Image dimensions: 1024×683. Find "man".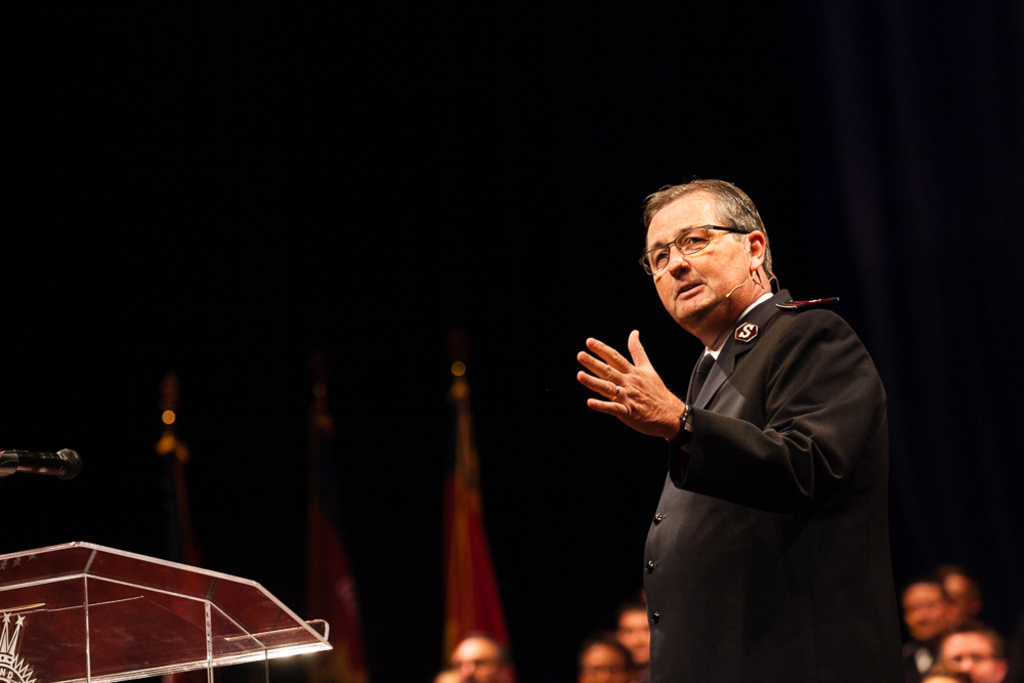
BBox(577, 169, 912, 682).
